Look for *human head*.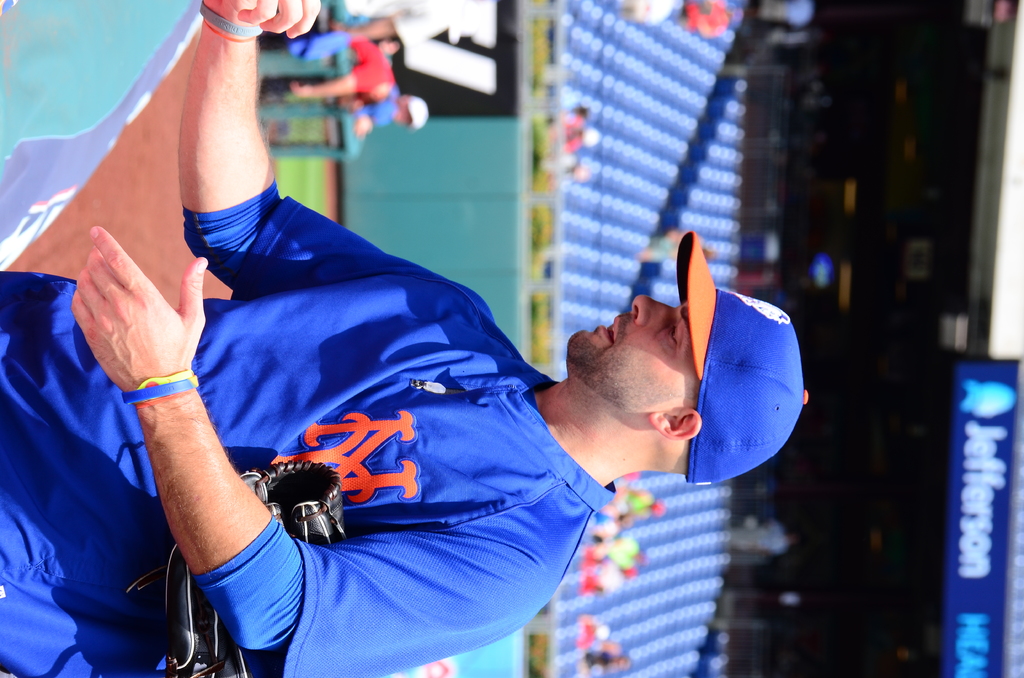
Found: bbox(378, 33, 404, 57).
